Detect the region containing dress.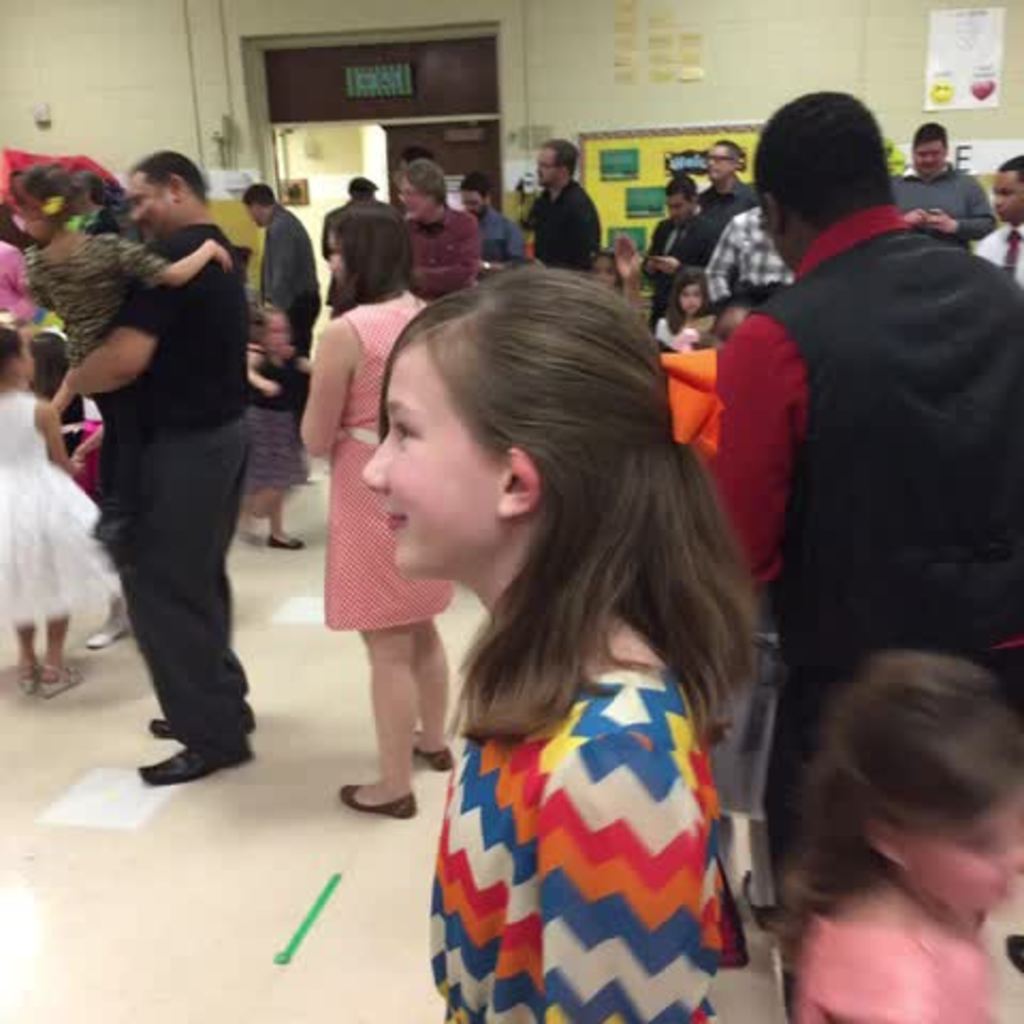
<region>320, 292, 459, 634</region>.
